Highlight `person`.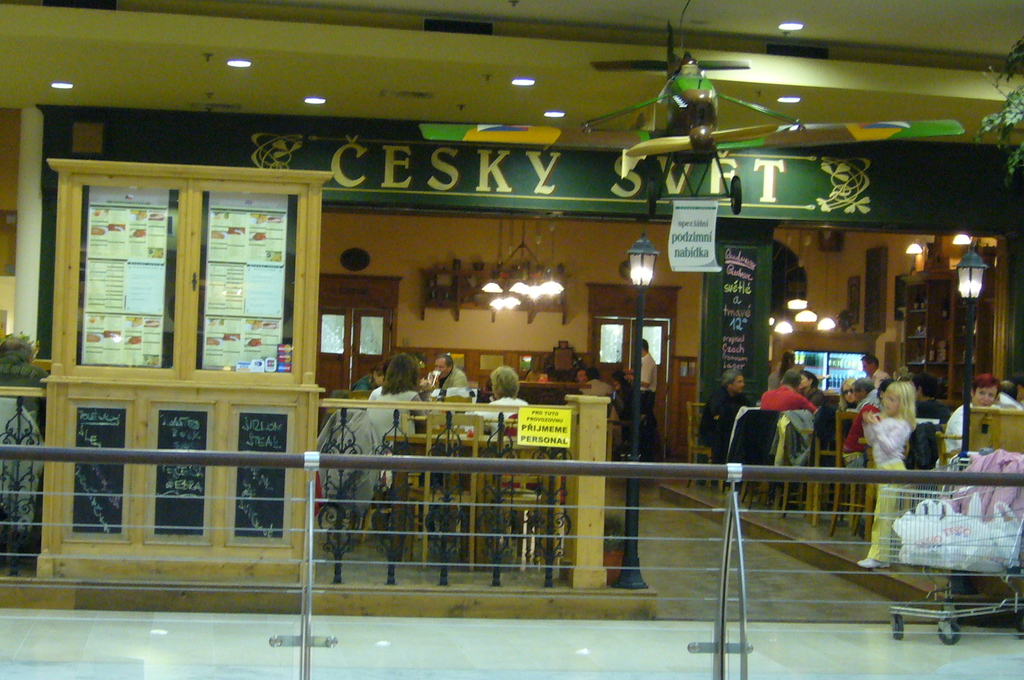
Highlighted region: bbox=[580, 368, 611, 398].
